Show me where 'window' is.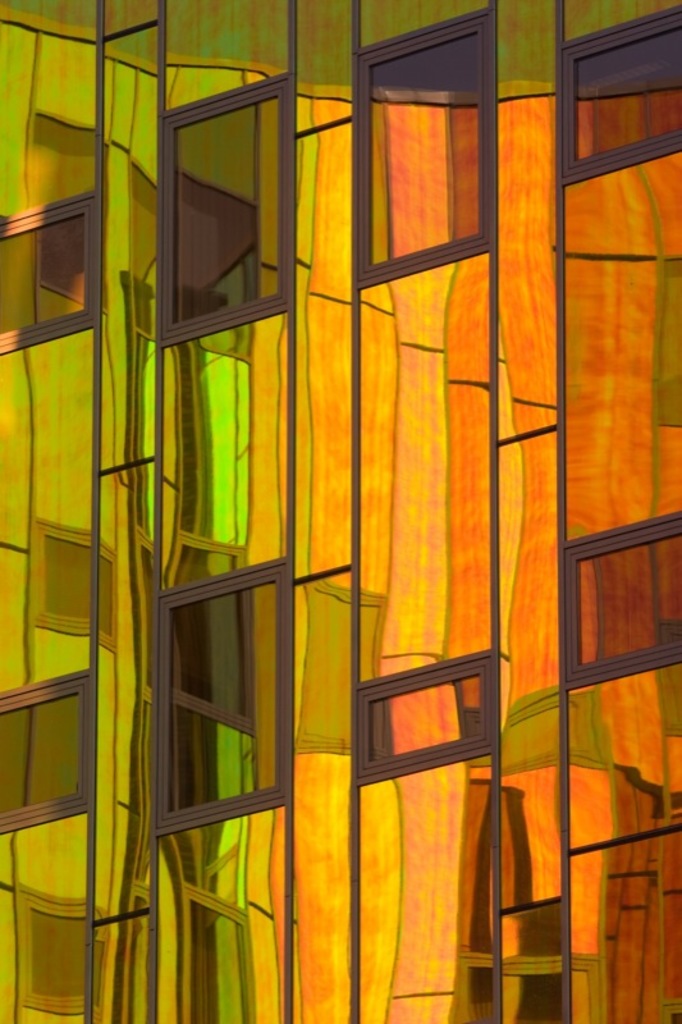
'window' is at region(362, 12, 496, 285).
